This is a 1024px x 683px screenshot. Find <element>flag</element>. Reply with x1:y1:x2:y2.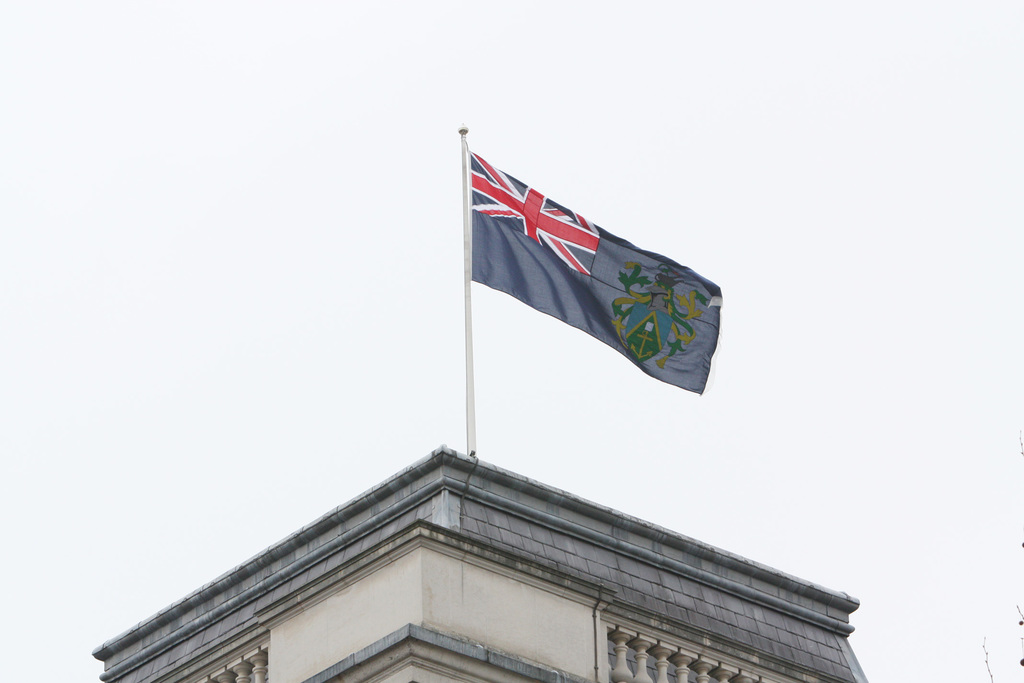
468:153:722:396.
